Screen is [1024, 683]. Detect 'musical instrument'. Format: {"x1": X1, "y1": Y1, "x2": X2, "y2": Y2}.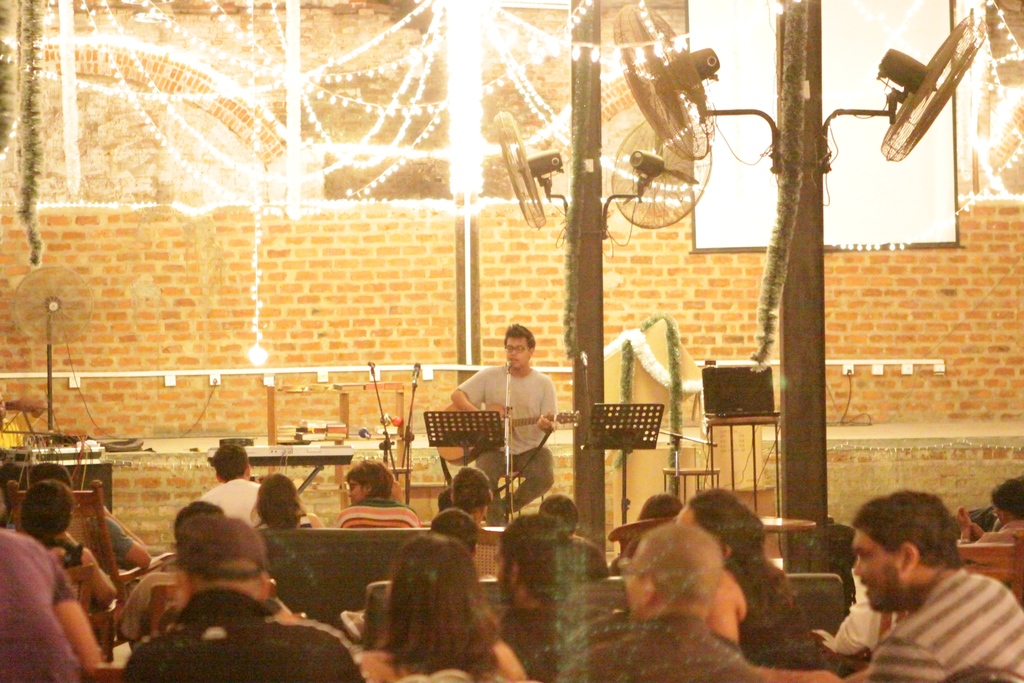
{"x1": 426, "y1": 402, "x2": 586, "y2": 466}.
